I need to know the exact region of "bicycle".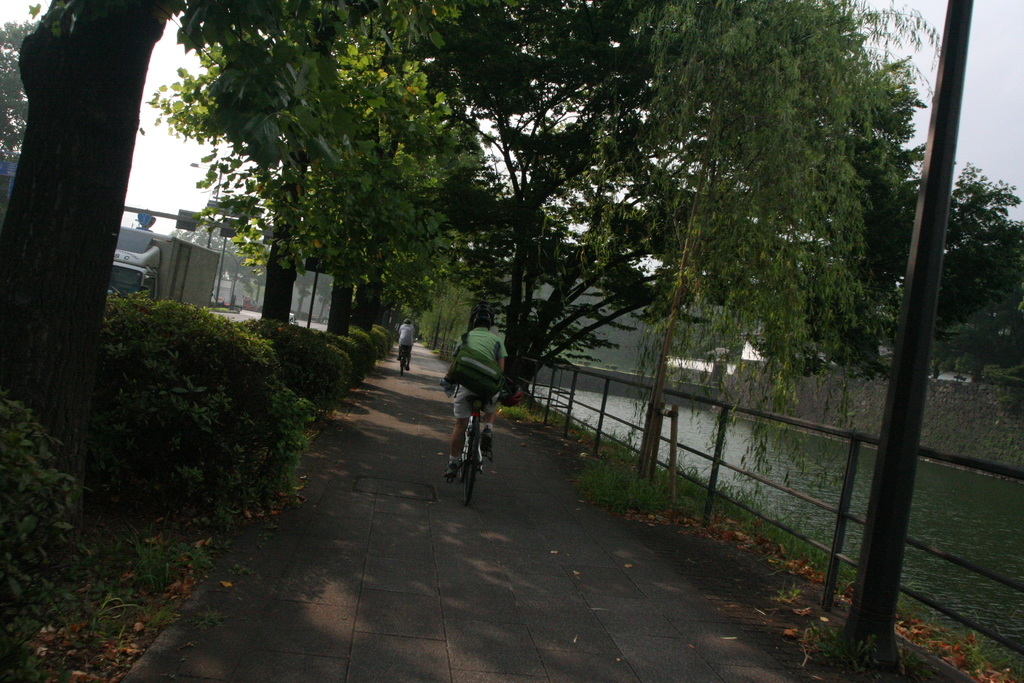
Region: <bbox>396, 343, 413, 379</bbox>.
